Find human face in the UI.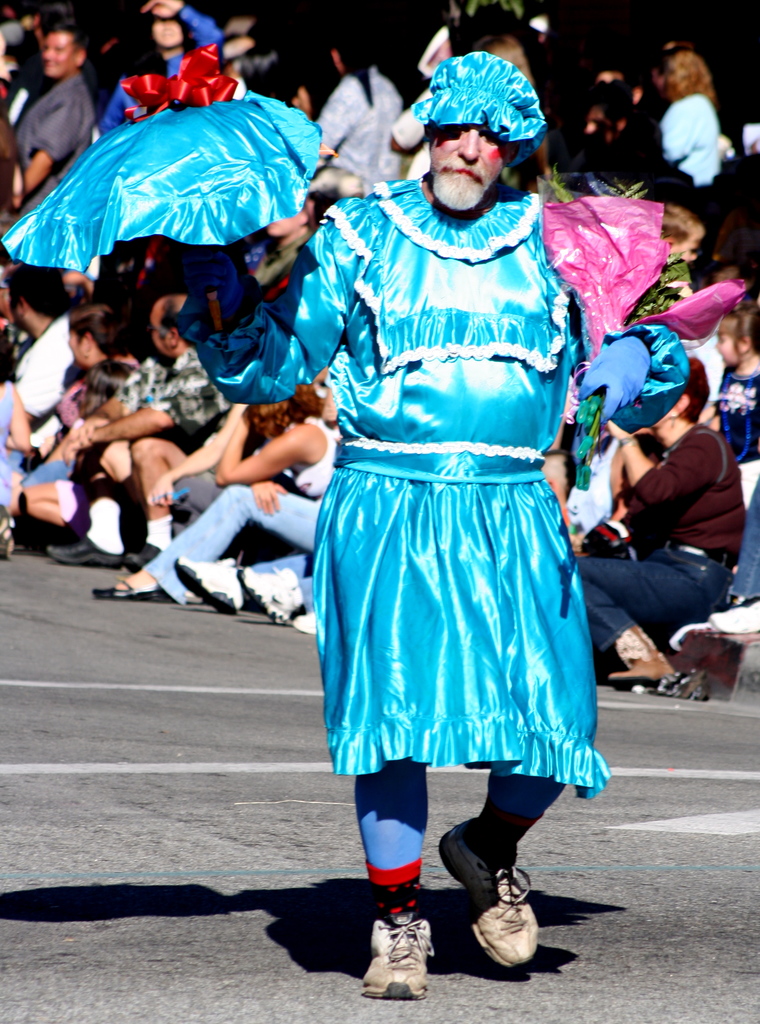
UI element at bbox(25, 13, 42, 30).
